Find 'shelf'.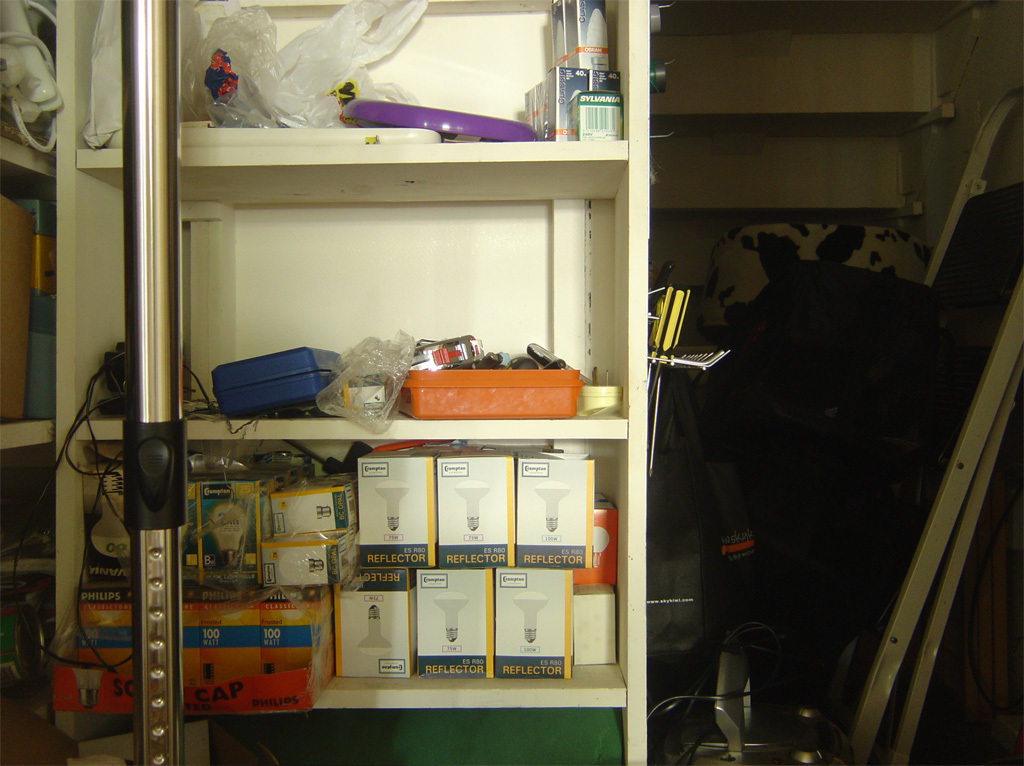
locate(58, 434, 653, 712).
